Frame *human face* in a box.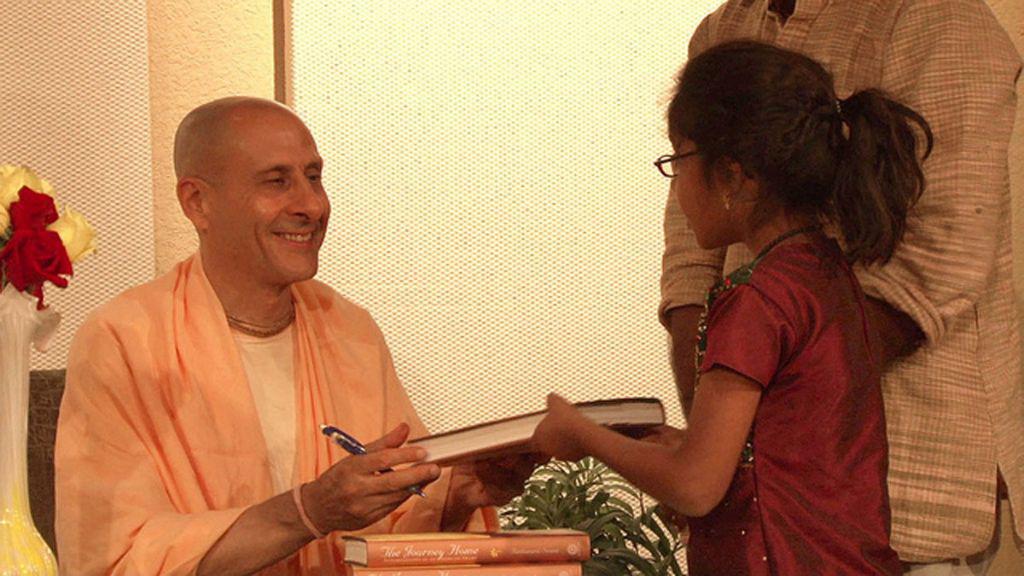
rect(206, 117, 339, 283).
